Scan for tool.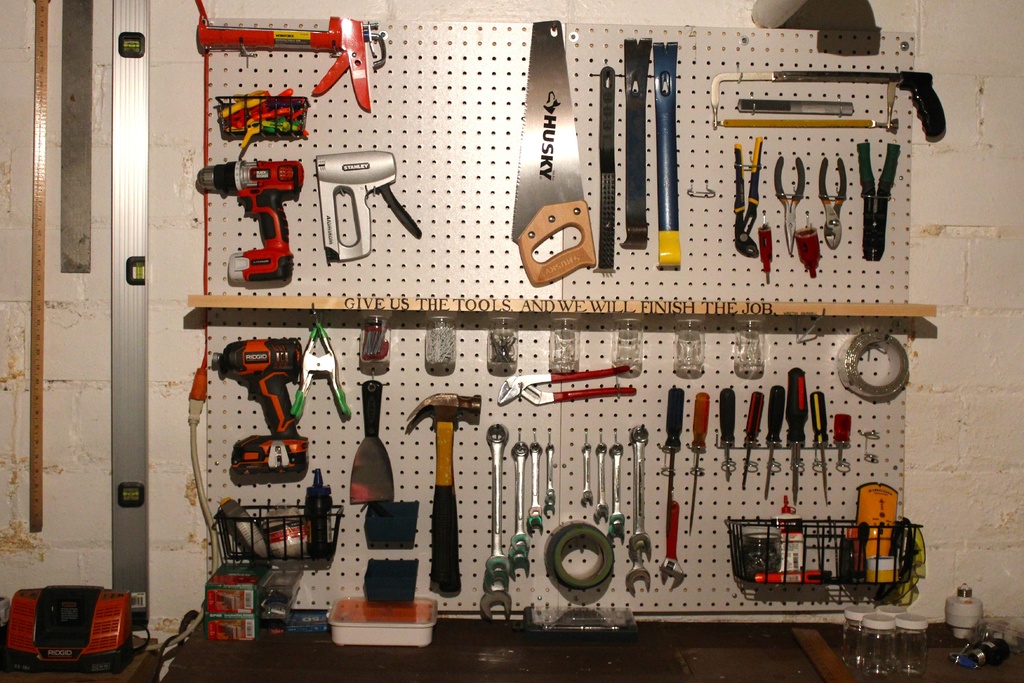
Scan result: 397:394:480:597.
